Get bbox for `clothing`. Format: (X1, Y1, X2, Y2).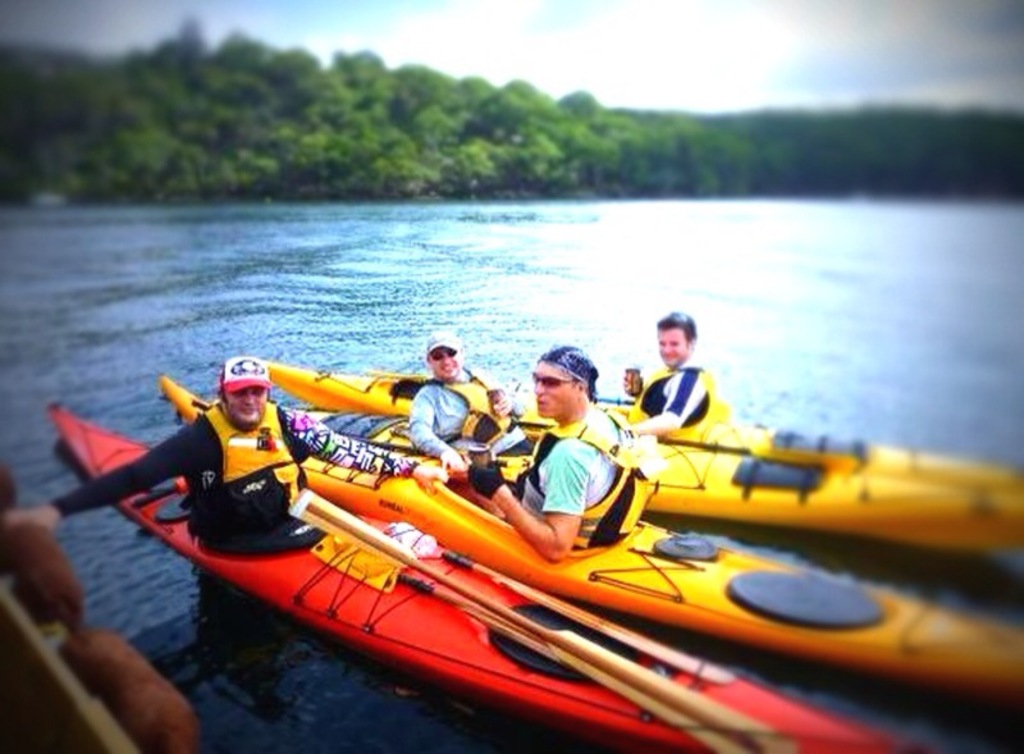
(626, 358, 718, 439).
